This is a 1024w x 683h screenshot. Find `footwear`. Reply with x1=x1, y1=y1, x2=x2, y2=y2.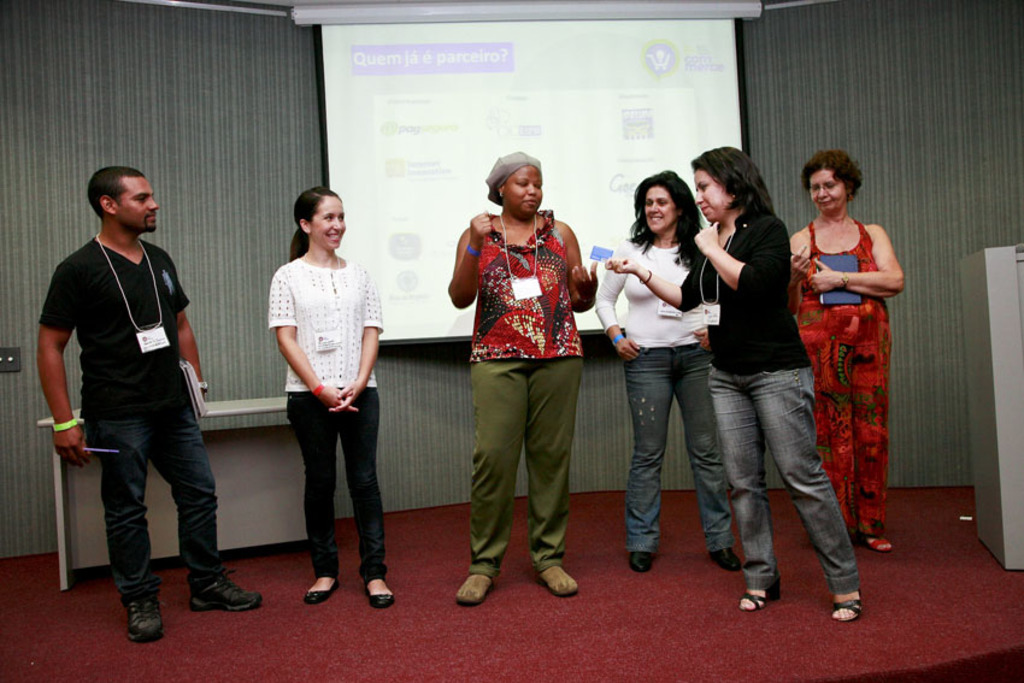
x1=630, y1=553, x2=653, y2=573.
